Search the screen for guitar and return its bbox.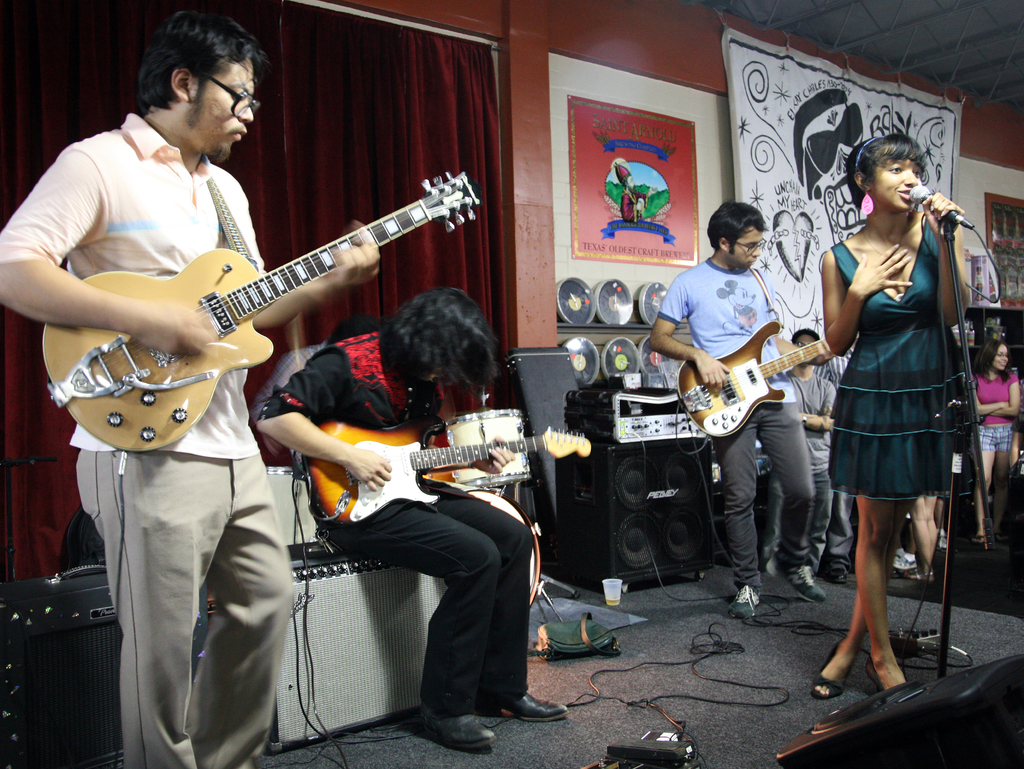
Found: <box>310,419,591,526</box>.
